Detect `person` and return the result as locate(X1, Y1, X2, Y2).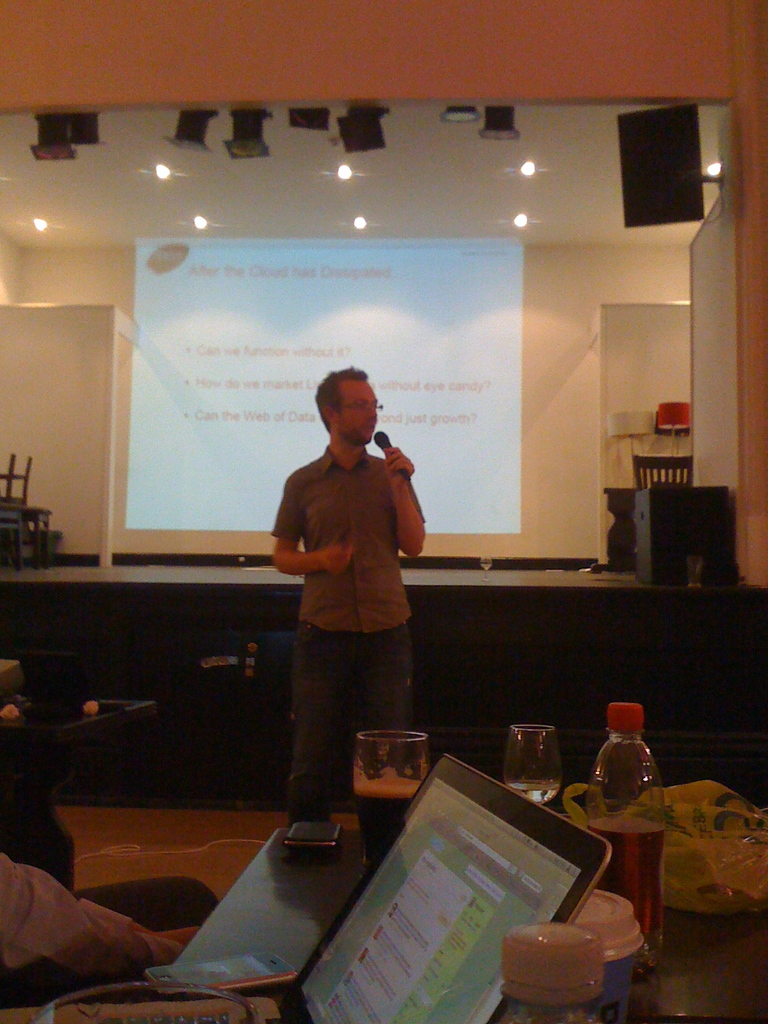
locate(260, 342, 436, 846).
